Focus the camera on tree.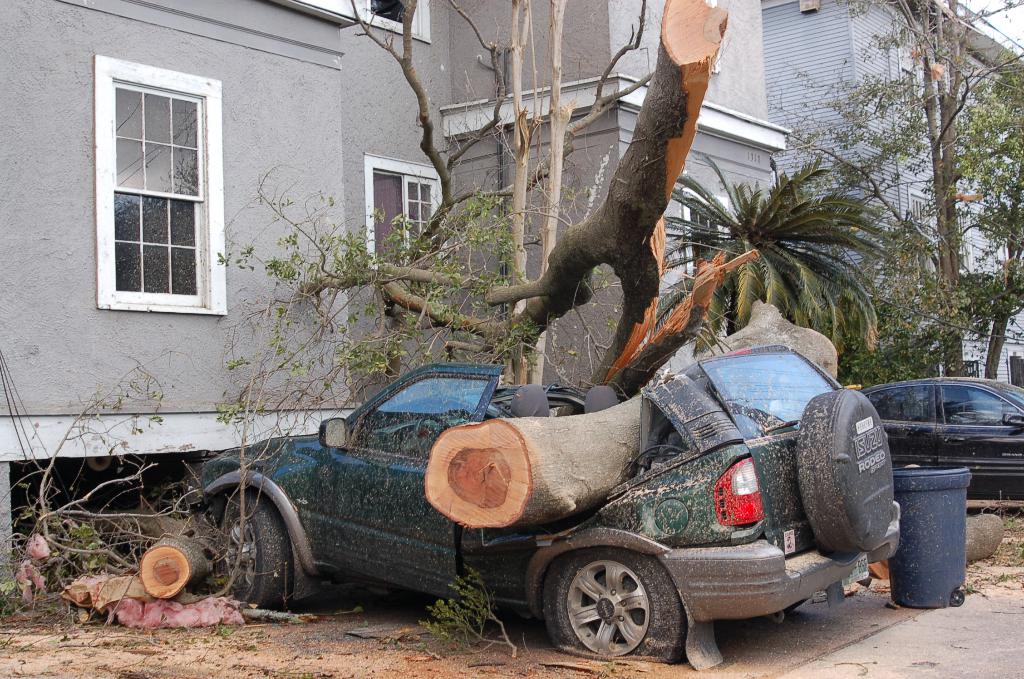
Focus region: bbox=[911, 79, 1009, 382].
